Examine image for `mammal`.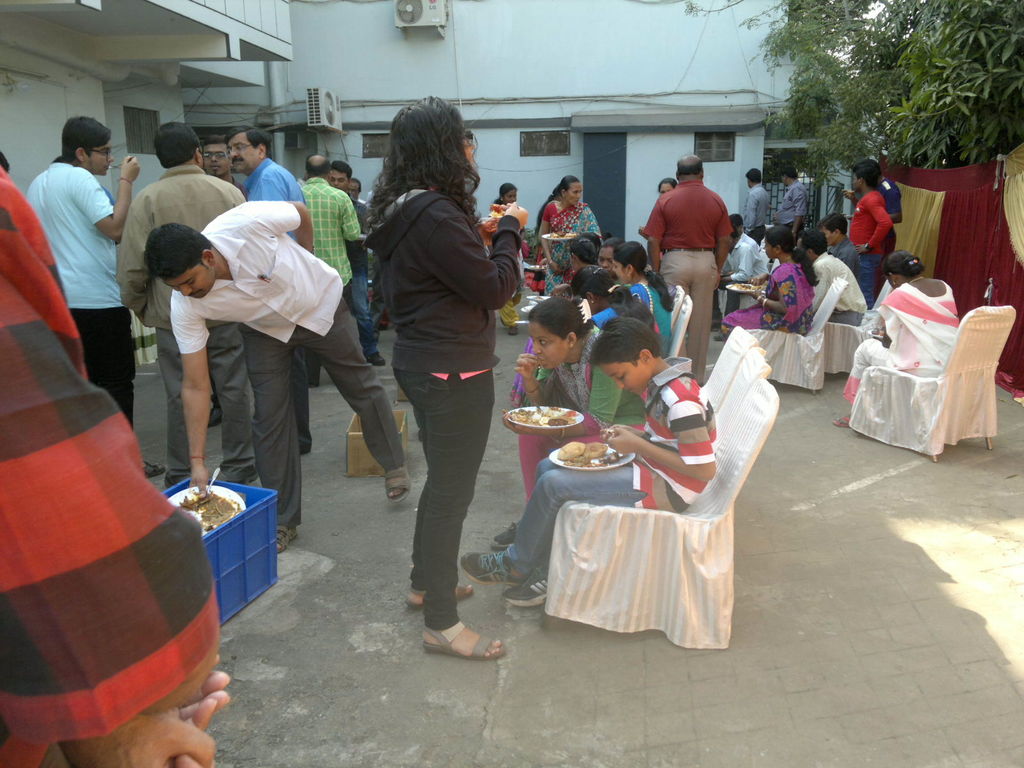
Examination result: x1=644 y1=151 x2=733 y2=385.
